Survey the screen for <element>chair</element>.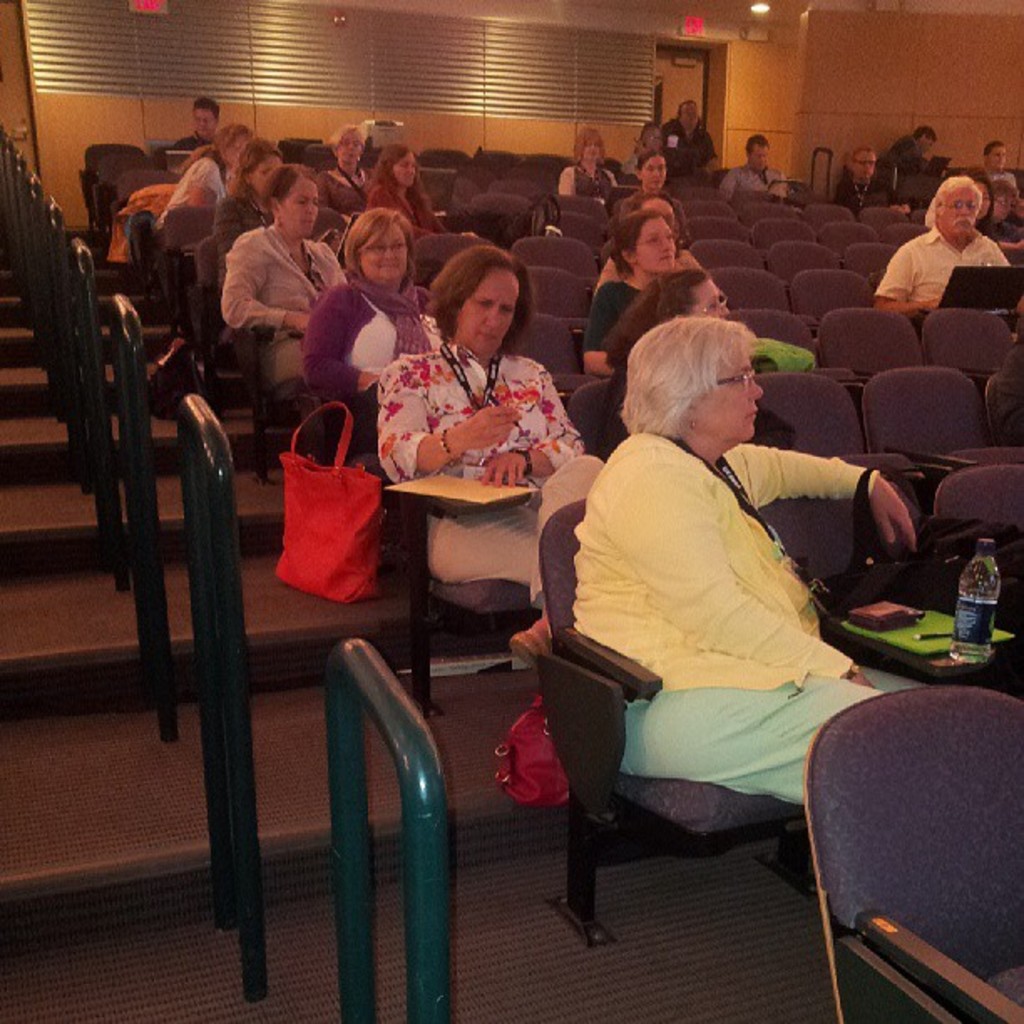
Survey found: bbox=(522, 263, 587, 343).
